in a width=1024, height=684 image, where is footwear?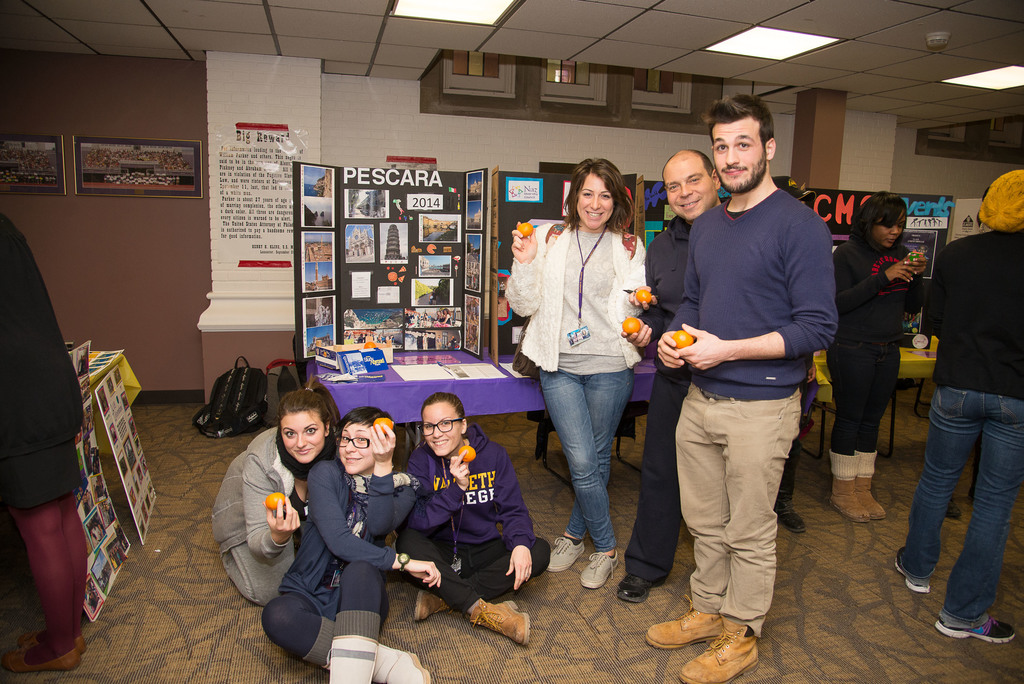
[327, 628, 377, 683].
